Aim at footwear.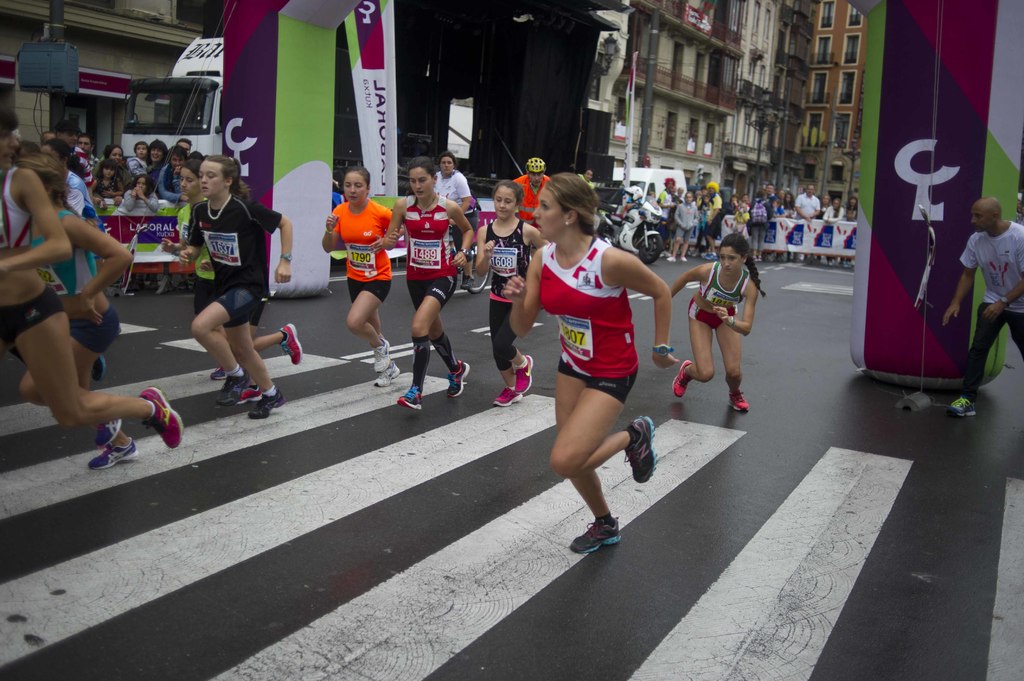
Aimed at 689/251/700/259.
